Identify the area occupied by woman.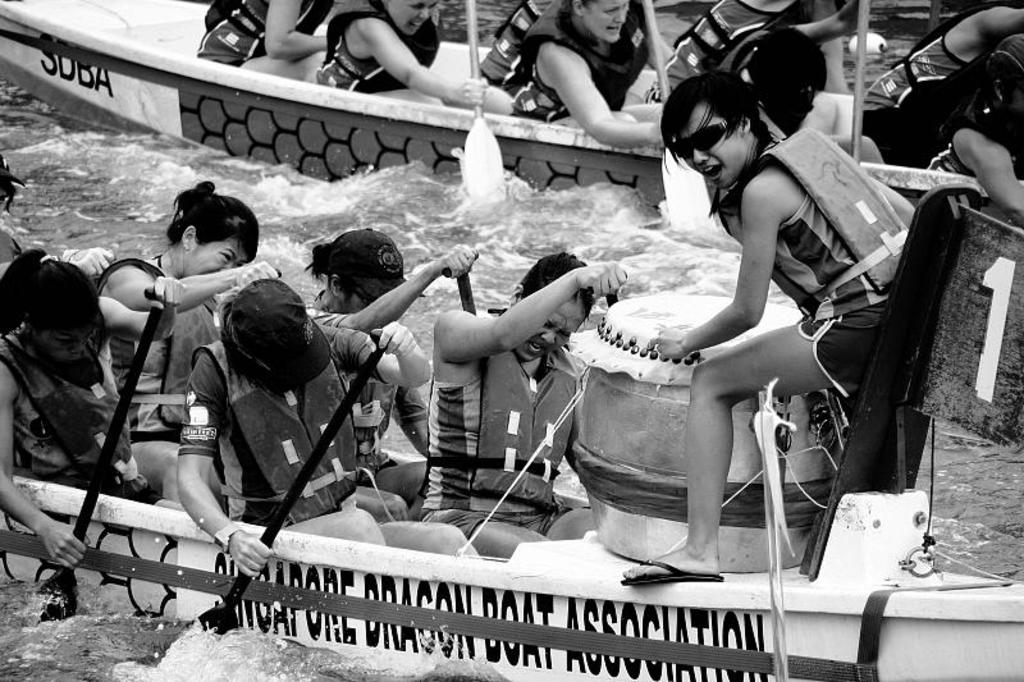
Area: (x1=319, y1=0, x2=511, y2=115).
